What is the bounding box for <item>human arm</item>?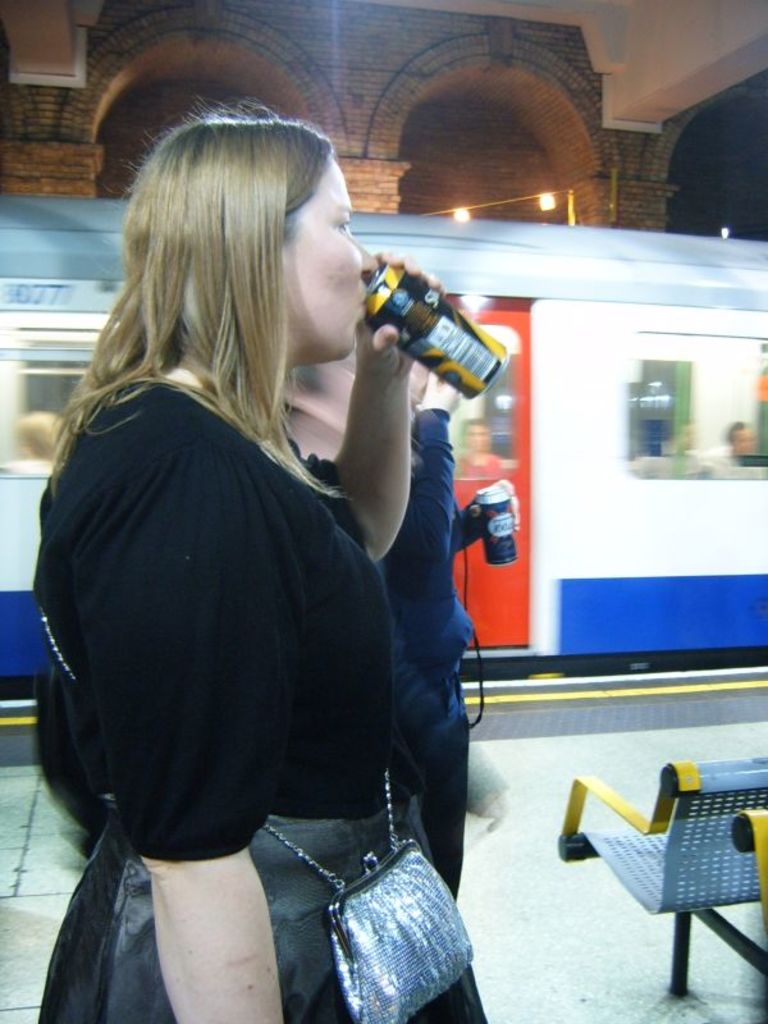
pyautogui.locateOnScreen(463, 468, 526, 563).
